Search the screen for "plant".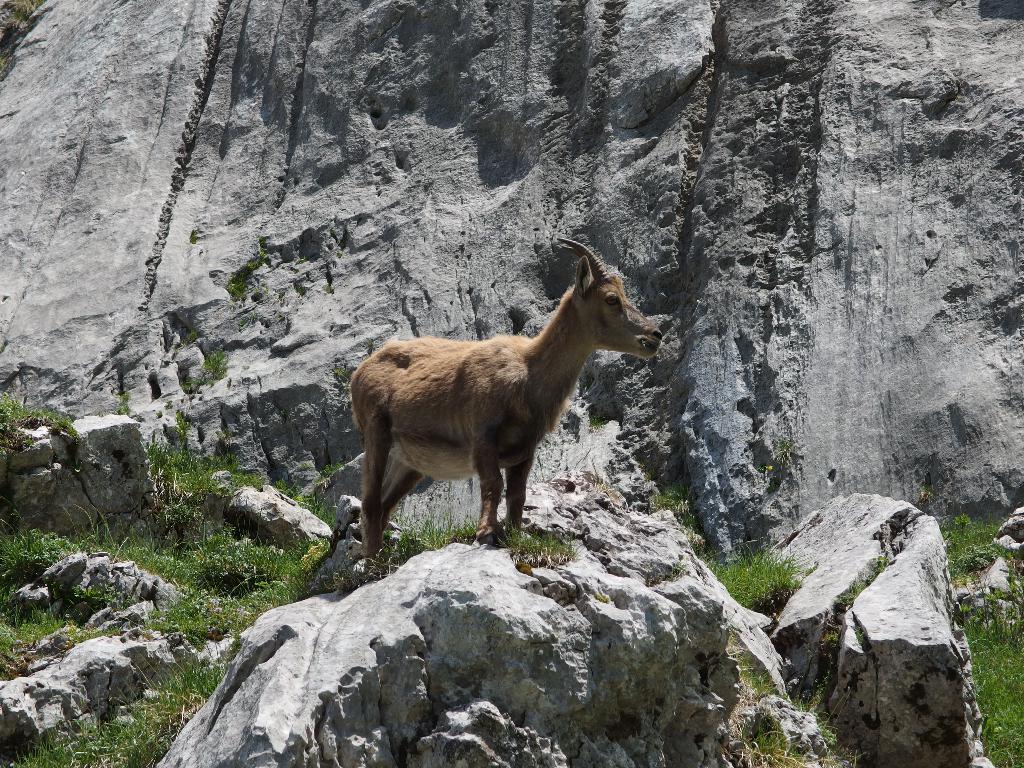
Found at bbox=(810, 722, 842, 759).
